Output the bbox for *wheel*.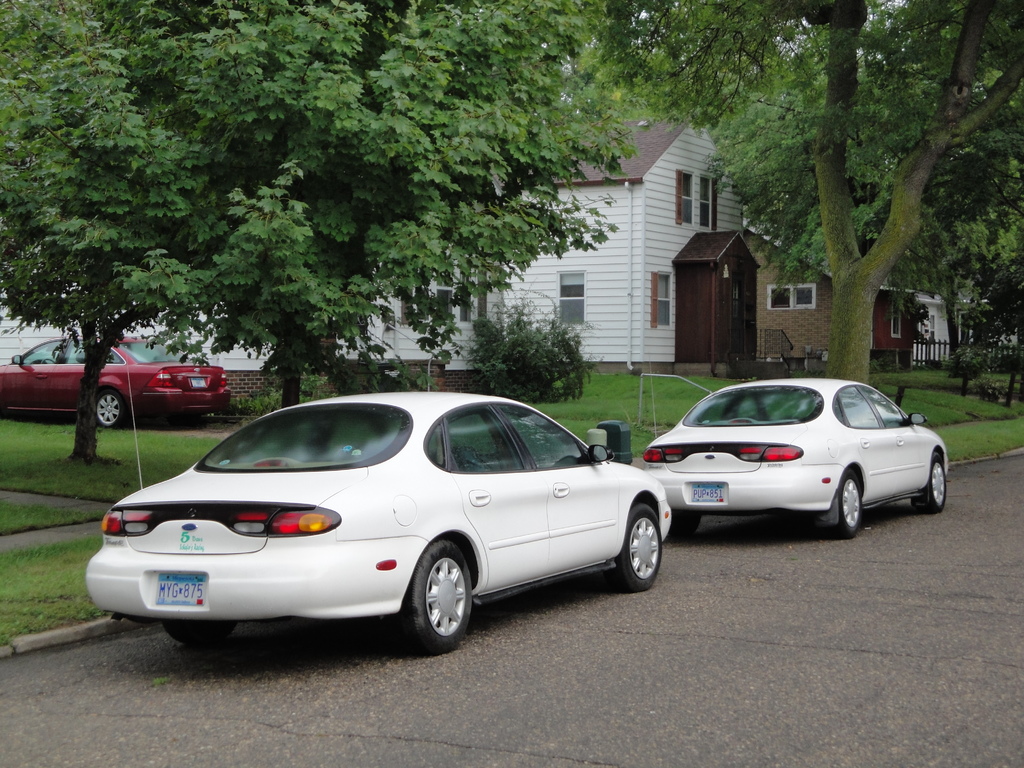
383, 550, 485, 654.
